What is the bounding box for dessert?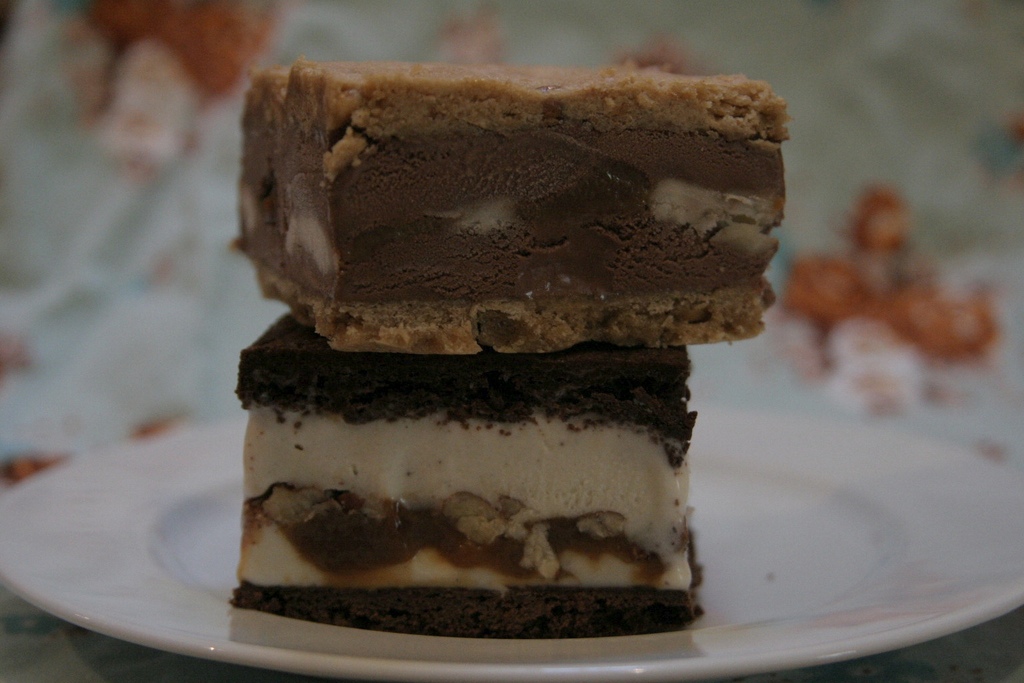
<region>236, 339, 724, 642</region>.
